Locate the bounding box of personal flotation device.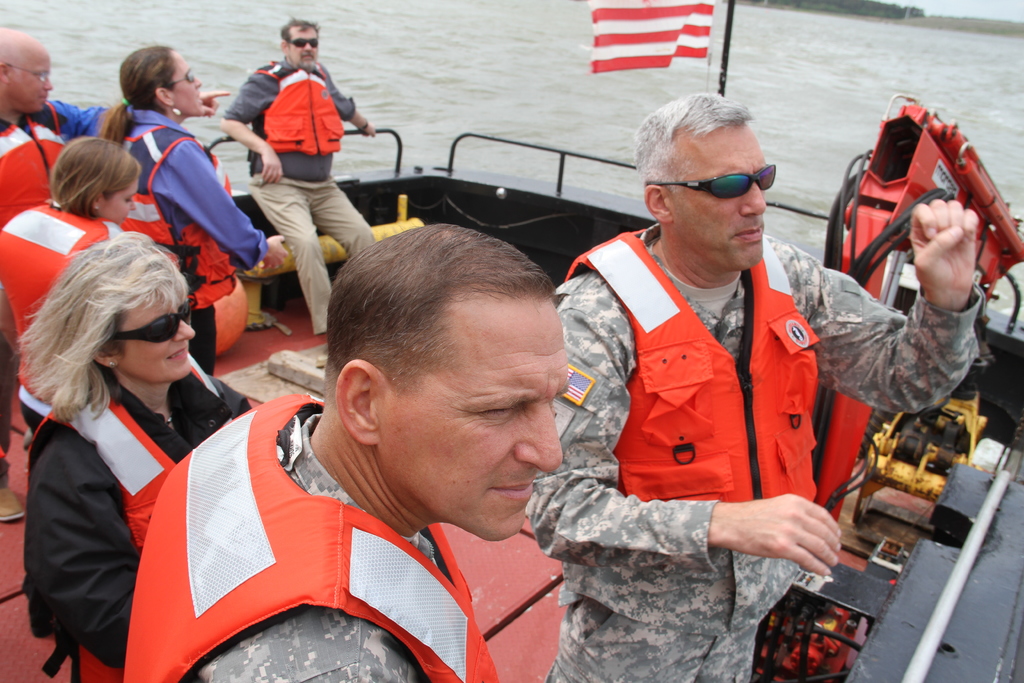
Bounding box: (560, 225, 825, 547).
